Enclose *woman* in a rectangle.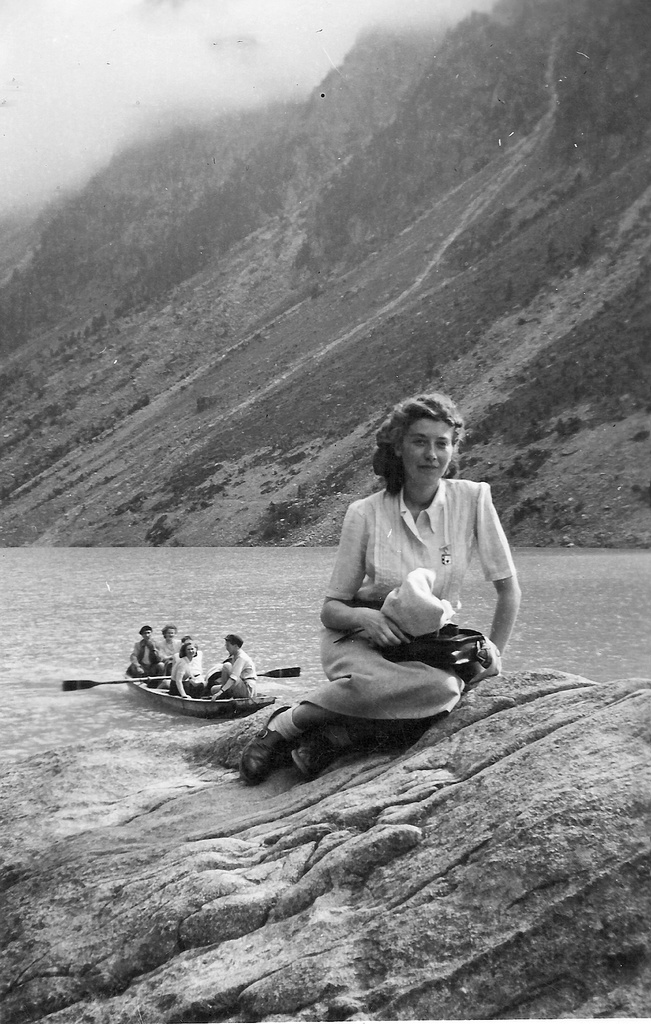
x1=150 y1=621 x2=183 y2=671.
